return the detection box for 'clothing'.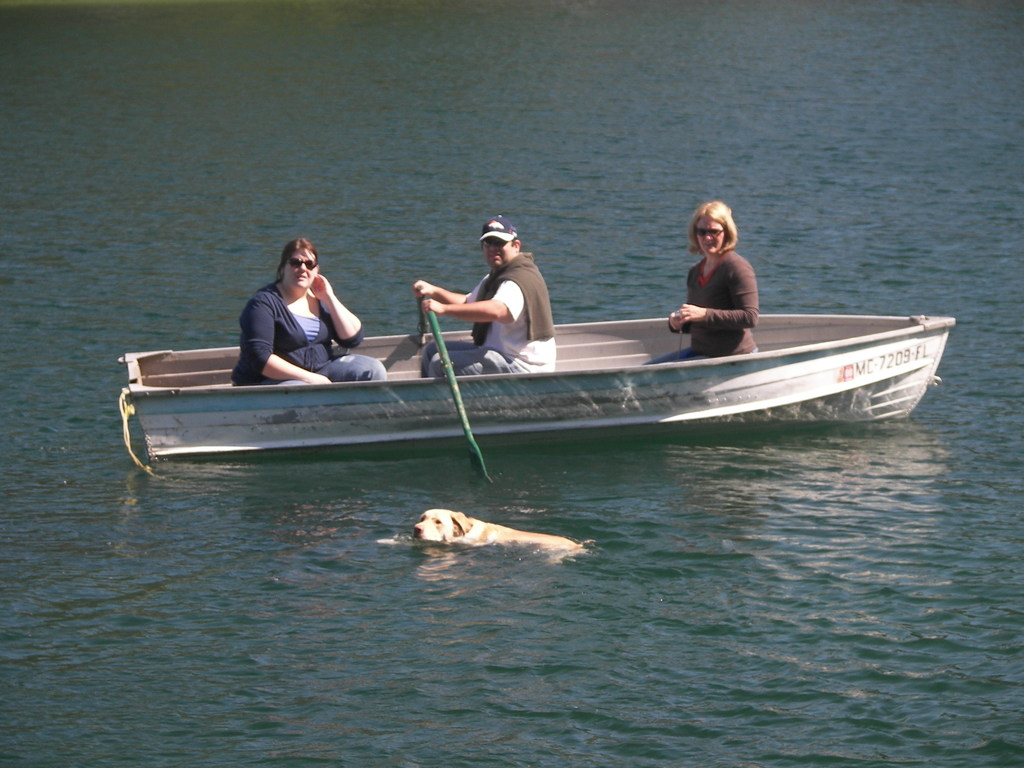
bbox(642, 248, 759, 365).
